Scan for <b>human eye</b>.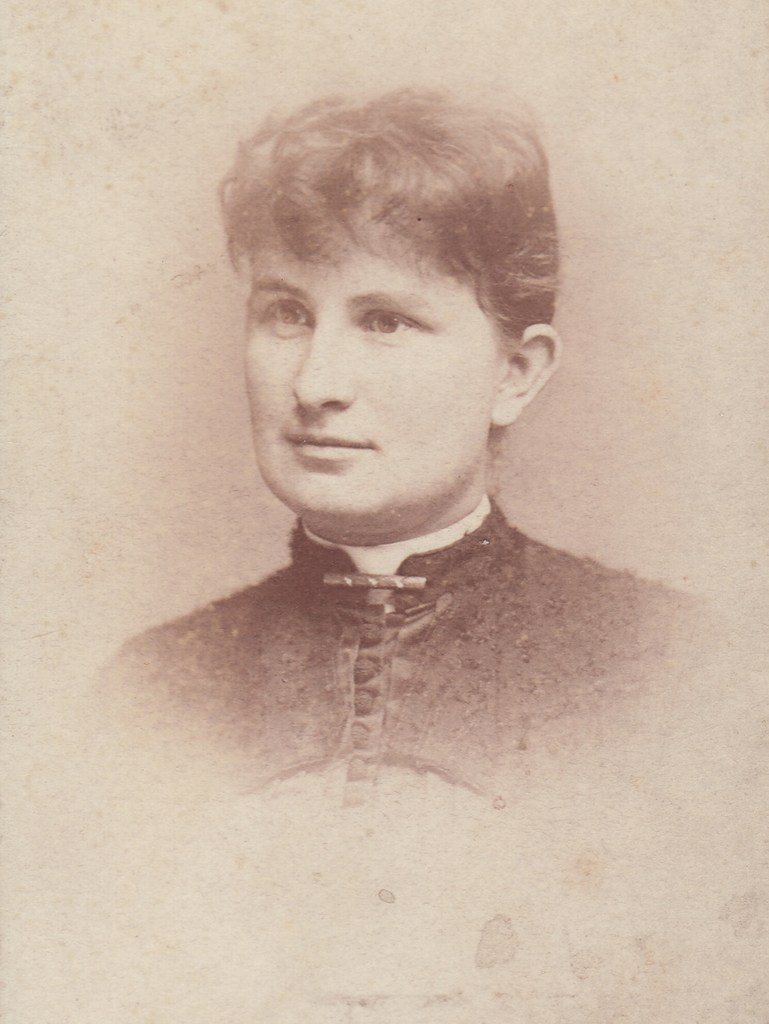
Scan result: <bbox>255, 290, 309, 337</bbox>.
